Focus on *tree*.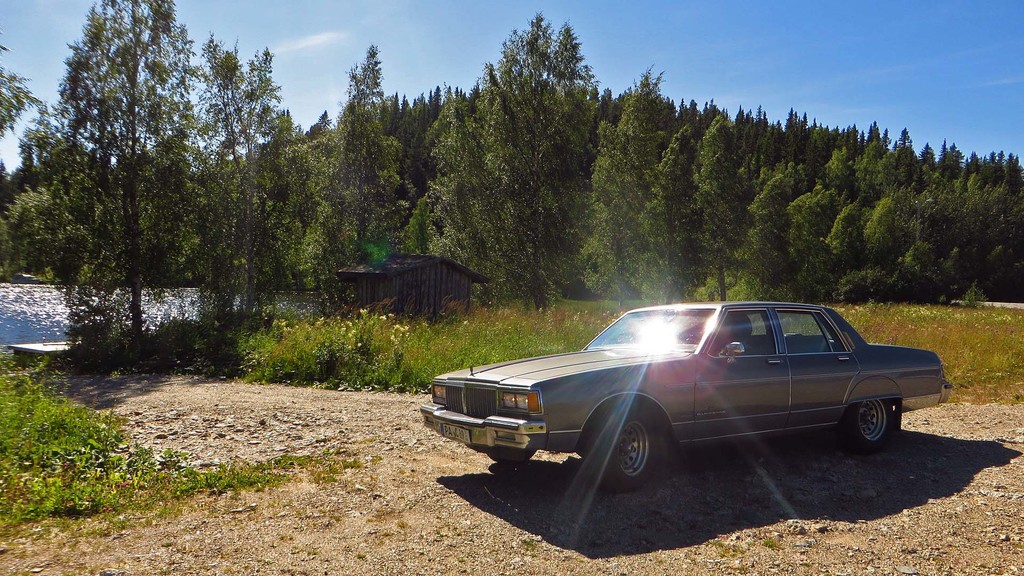
Focused at 23 15 262 377.
